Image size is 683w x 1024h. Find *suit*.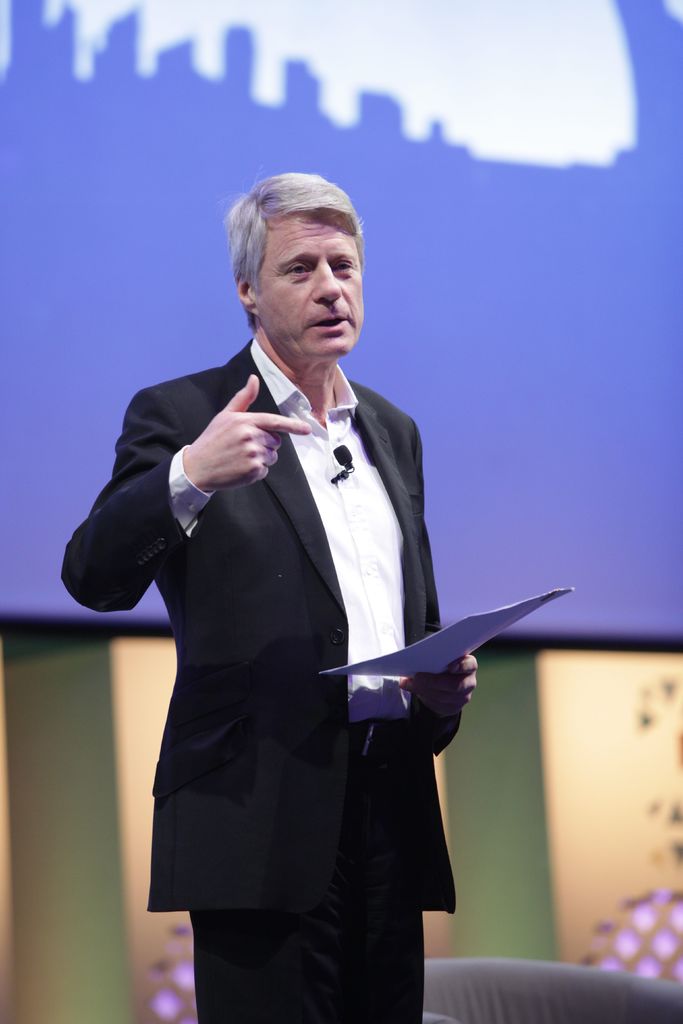
left=94, top=289, right=473, bottom=993.
